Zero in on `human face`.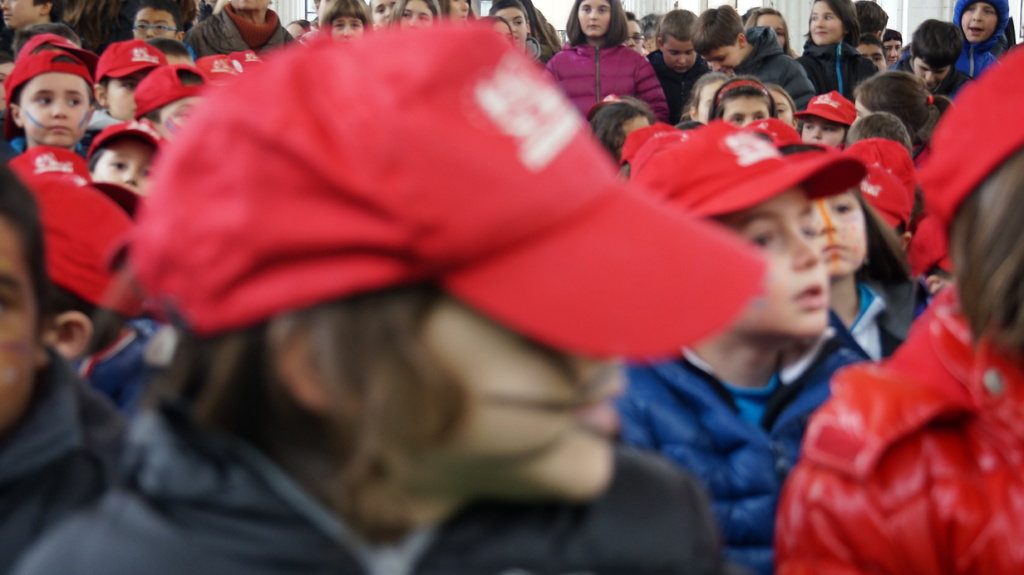
Zeroed in: (103, 67, 151, 125).
